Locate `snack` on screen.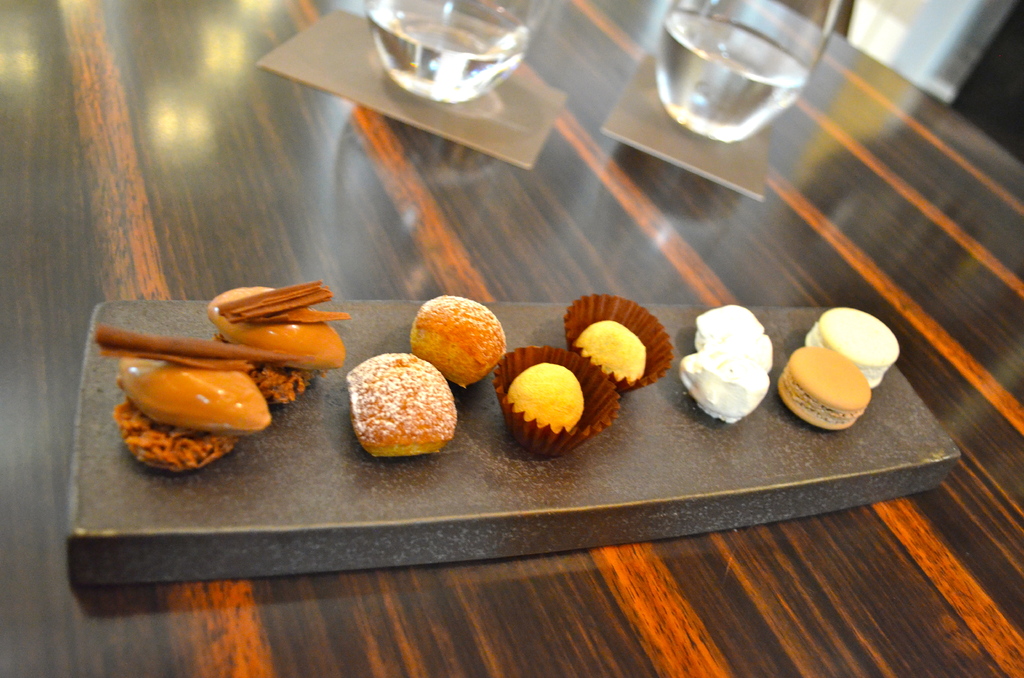
On screen at <box>345,349,456,460</box>.
